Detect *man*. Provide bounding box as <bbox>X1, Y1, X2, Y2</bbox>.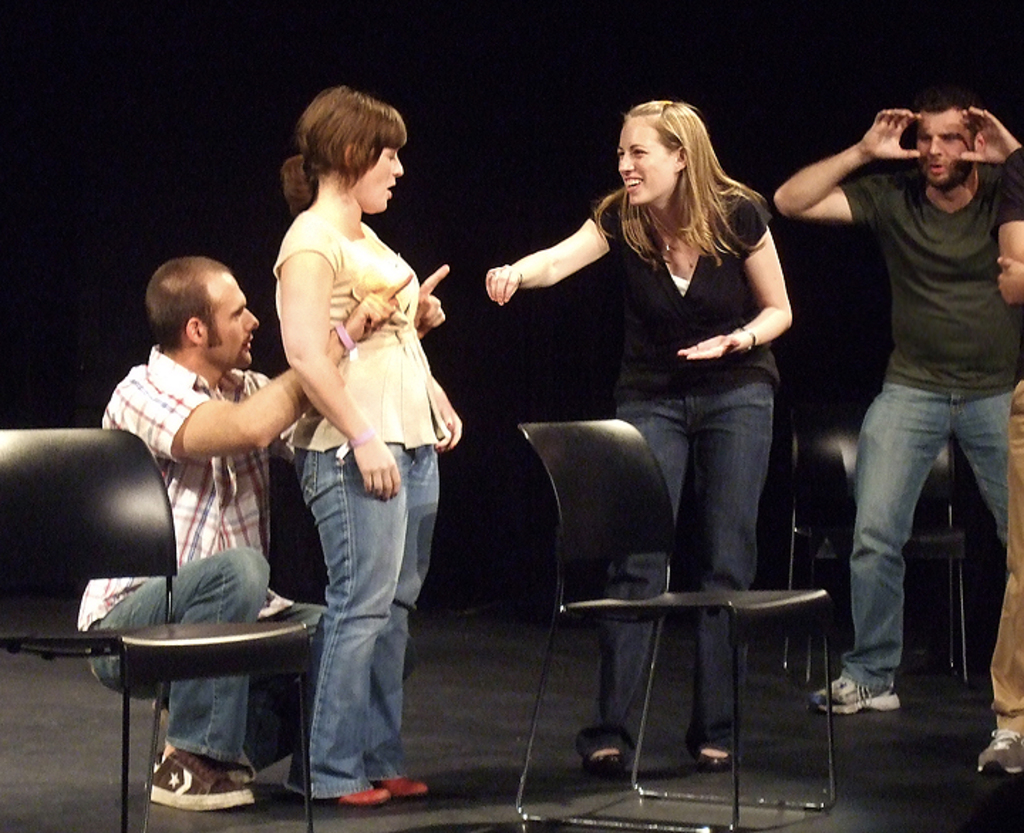
<bbox>772, 91, 1023, 714</bbox>.
